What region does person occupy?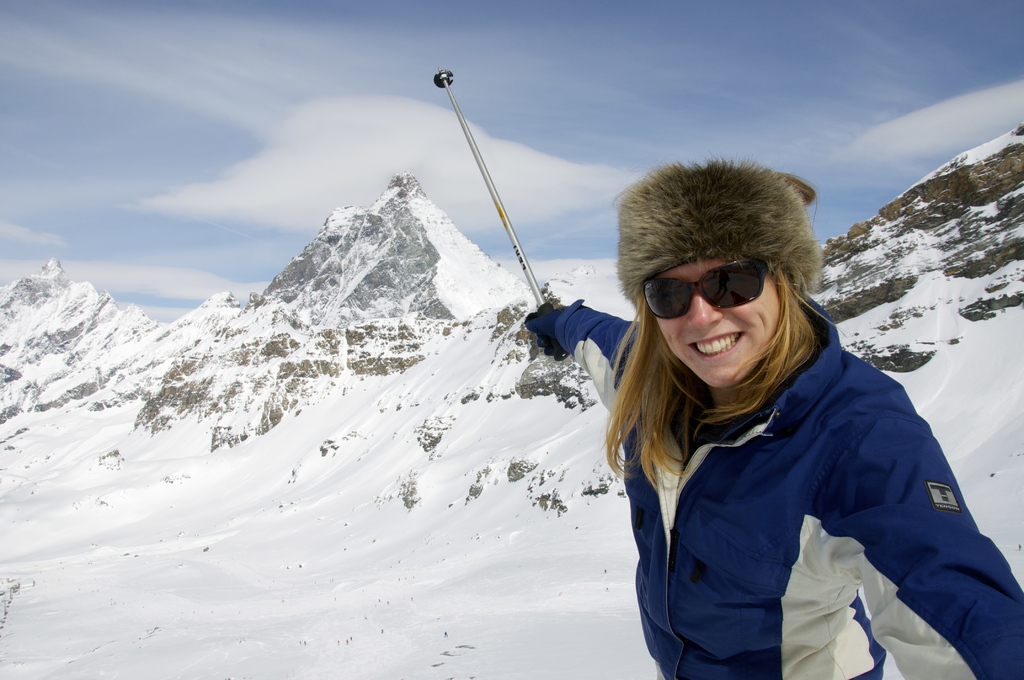
left=499, top=156, right=1023, bottom=679.
